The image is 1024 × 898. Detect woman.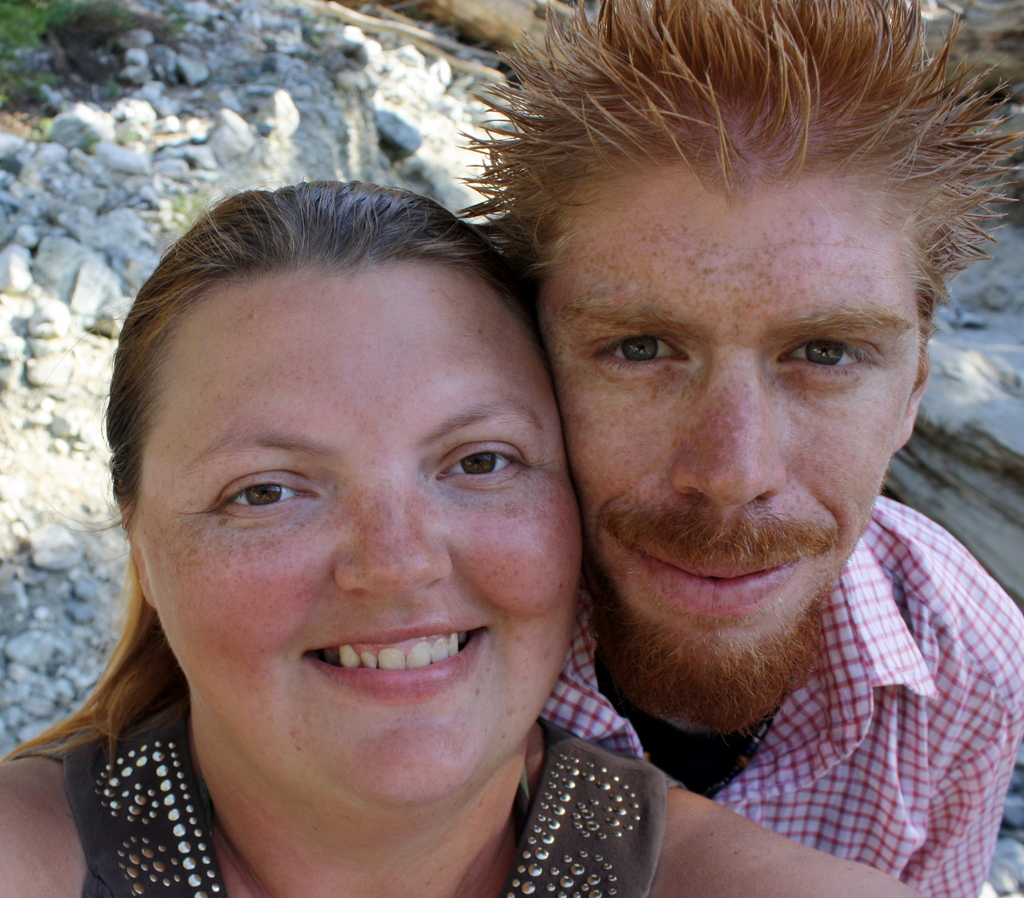
Detection: l=74, t=102, r=772, b=897.
